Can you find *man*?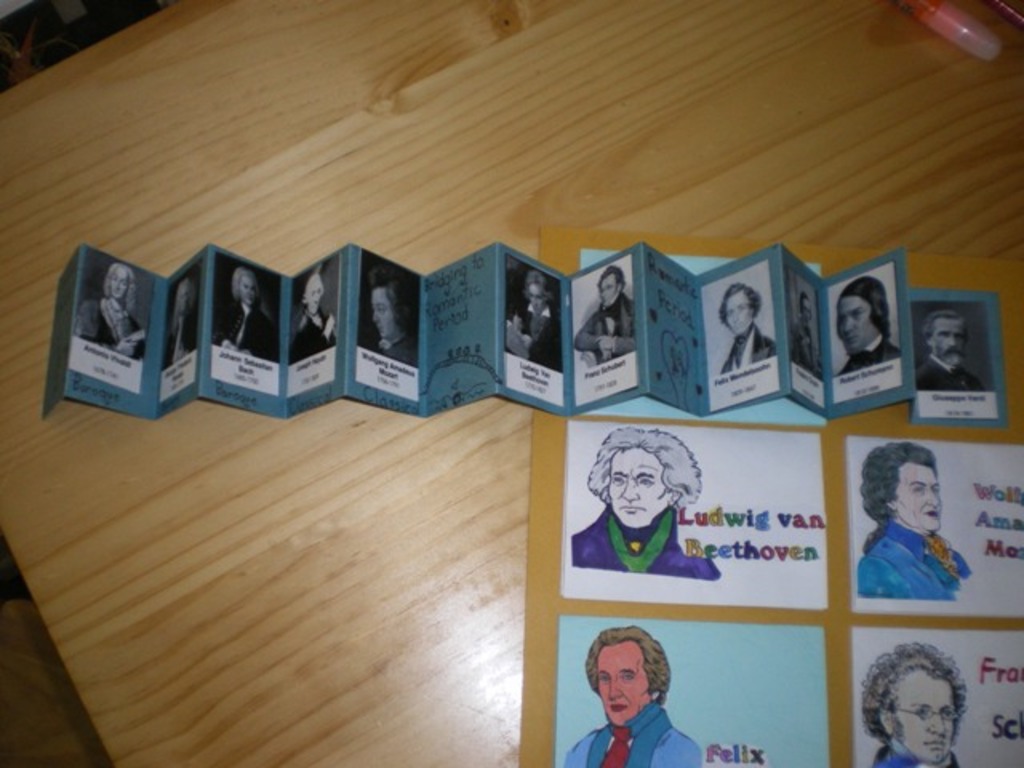
Yes, bounding box: (507,269,563,370).
